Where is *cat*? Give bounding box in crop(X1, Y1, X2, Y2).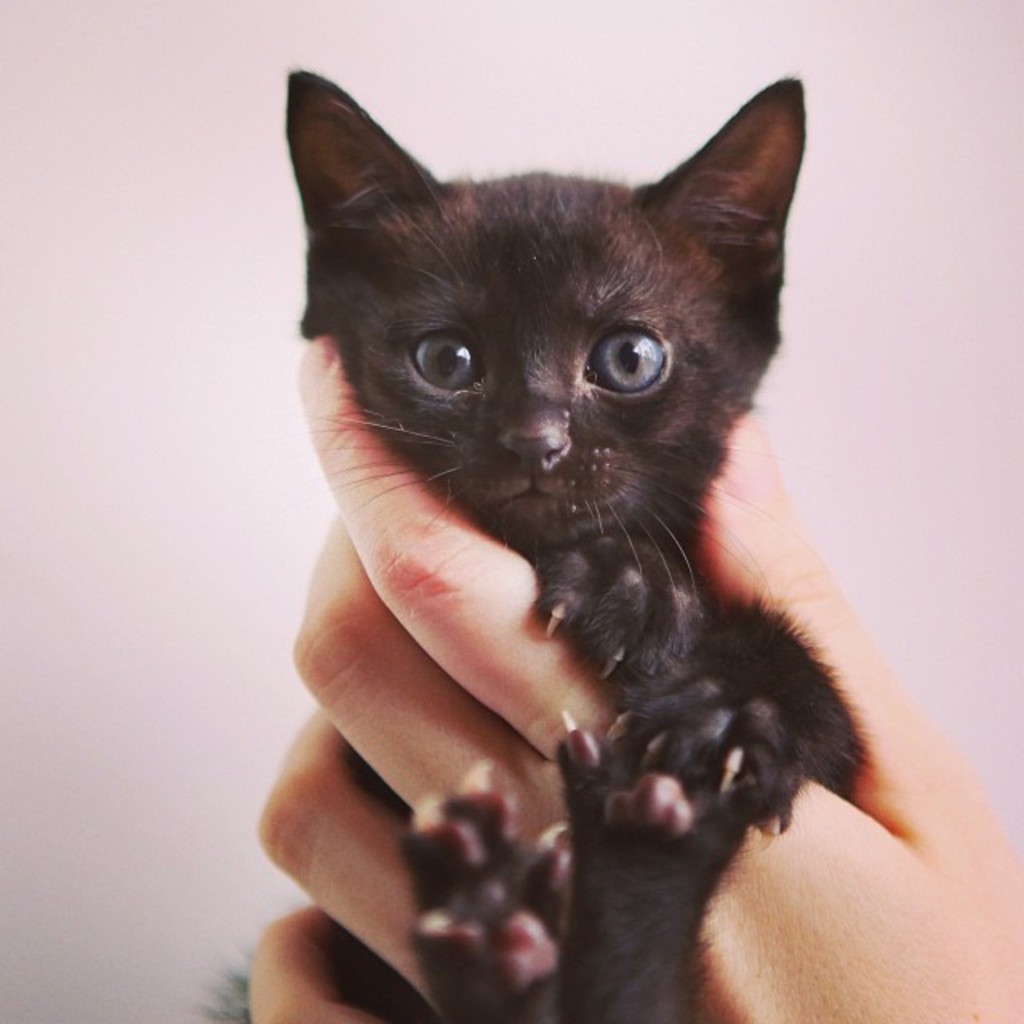
crop(205, 62, 882, 1022).
